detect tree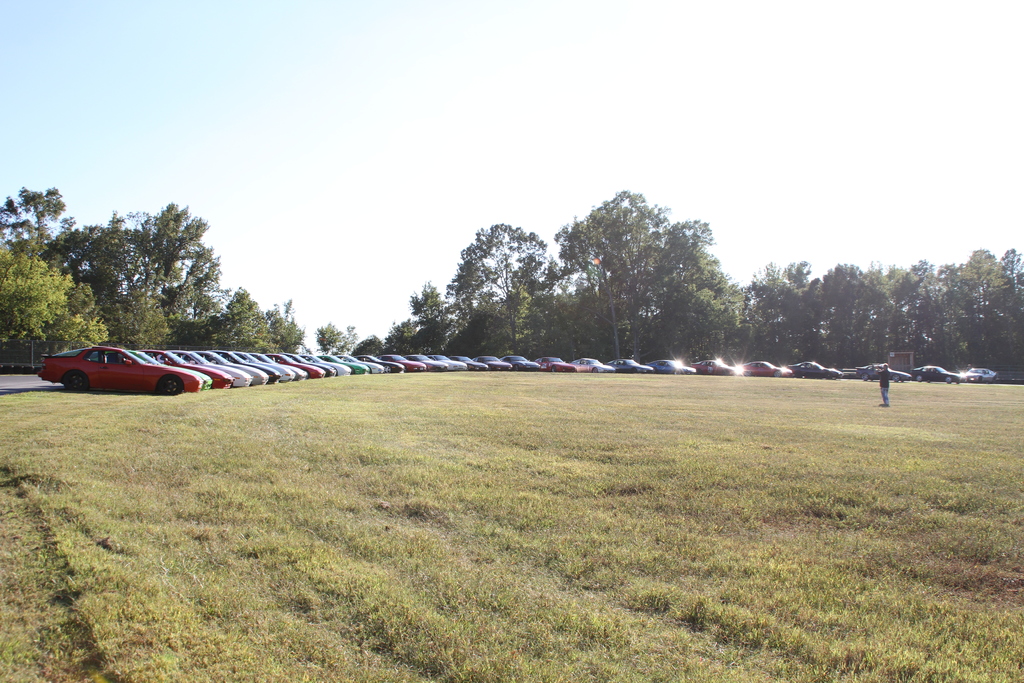
324,322,360,352
